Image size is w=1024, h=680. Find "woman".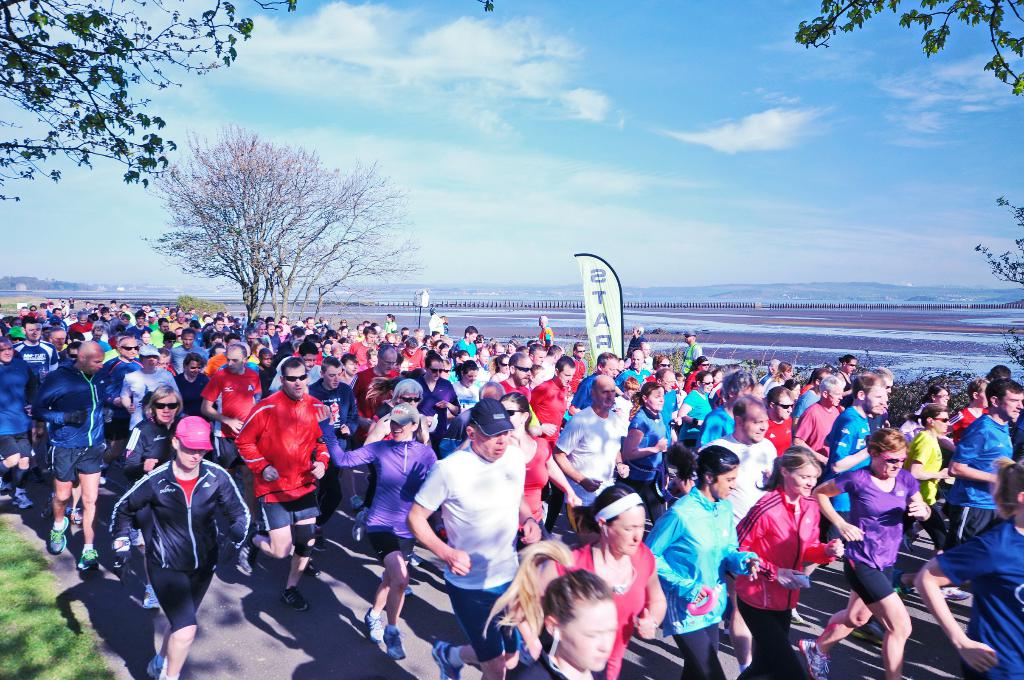
726:441:847:679.
